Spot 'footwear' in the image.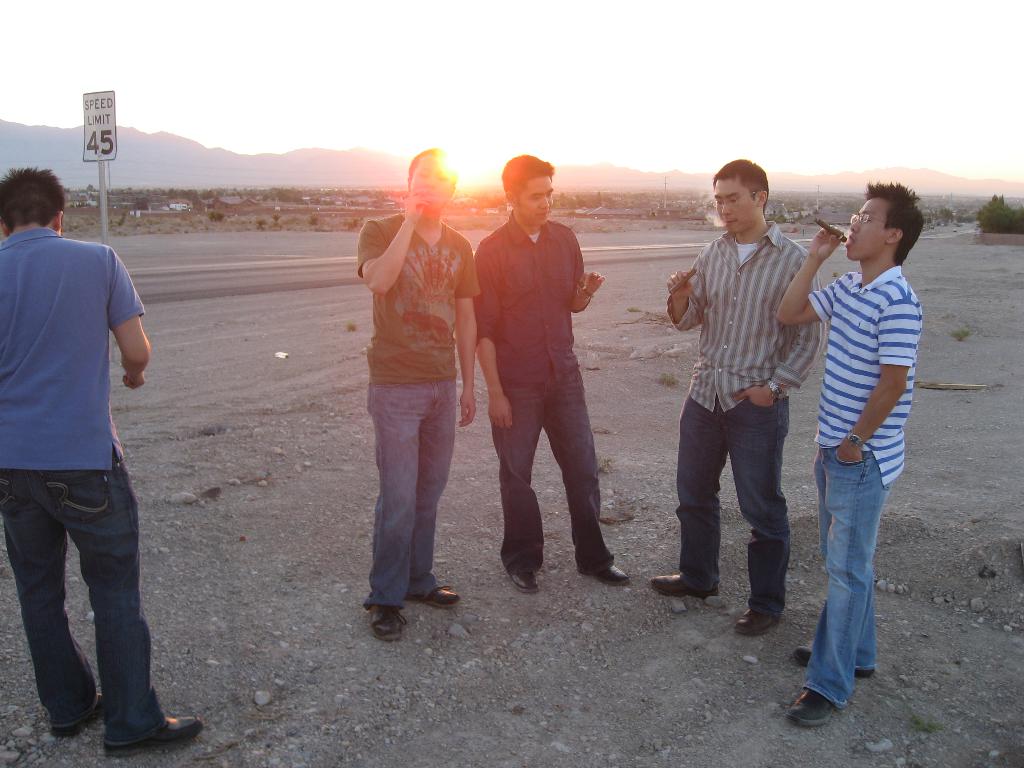
'footwear' found at {"x1": 509, "y1": 572, "x2": 538, "y2": 593}.
